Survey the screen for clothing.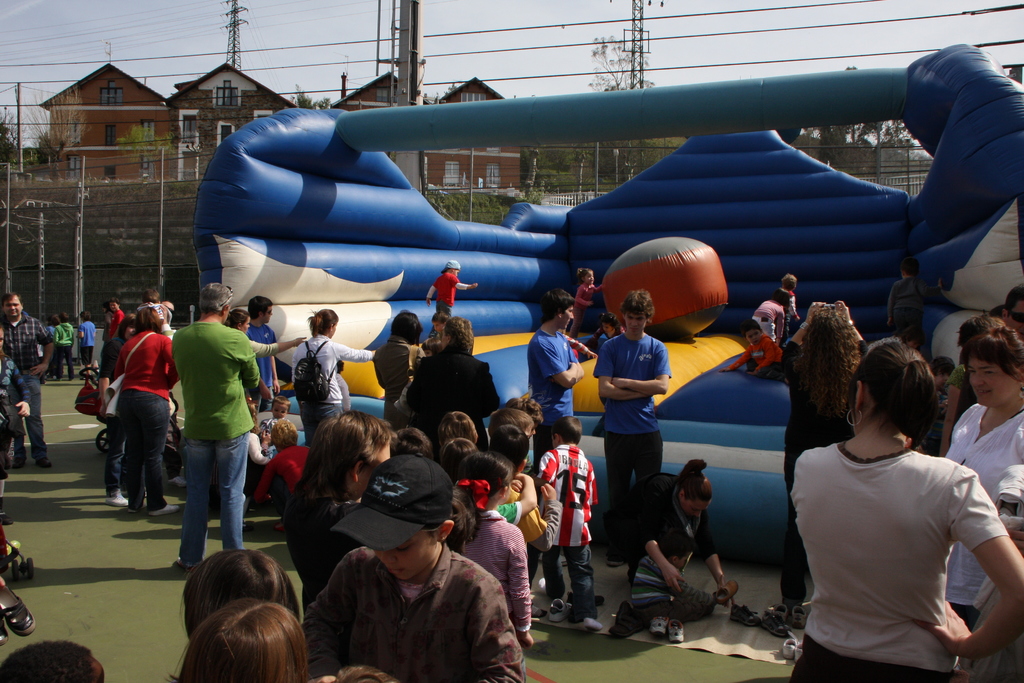
Survey found: box=[452, 497, 543, 648].
